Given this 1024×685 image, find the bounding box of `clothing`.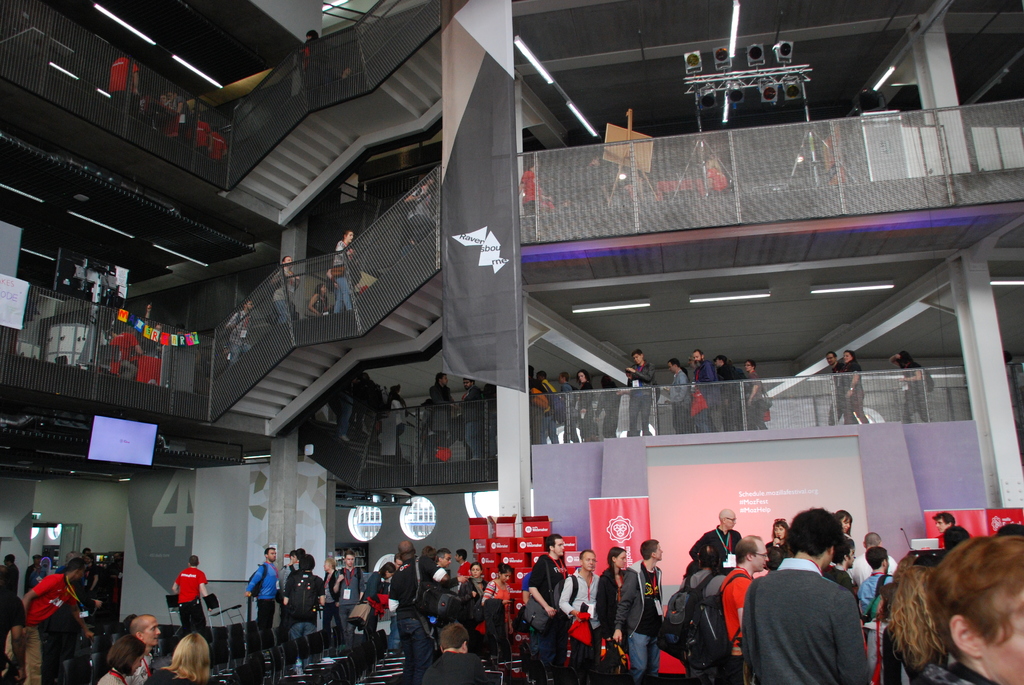
21:561:44:594.
